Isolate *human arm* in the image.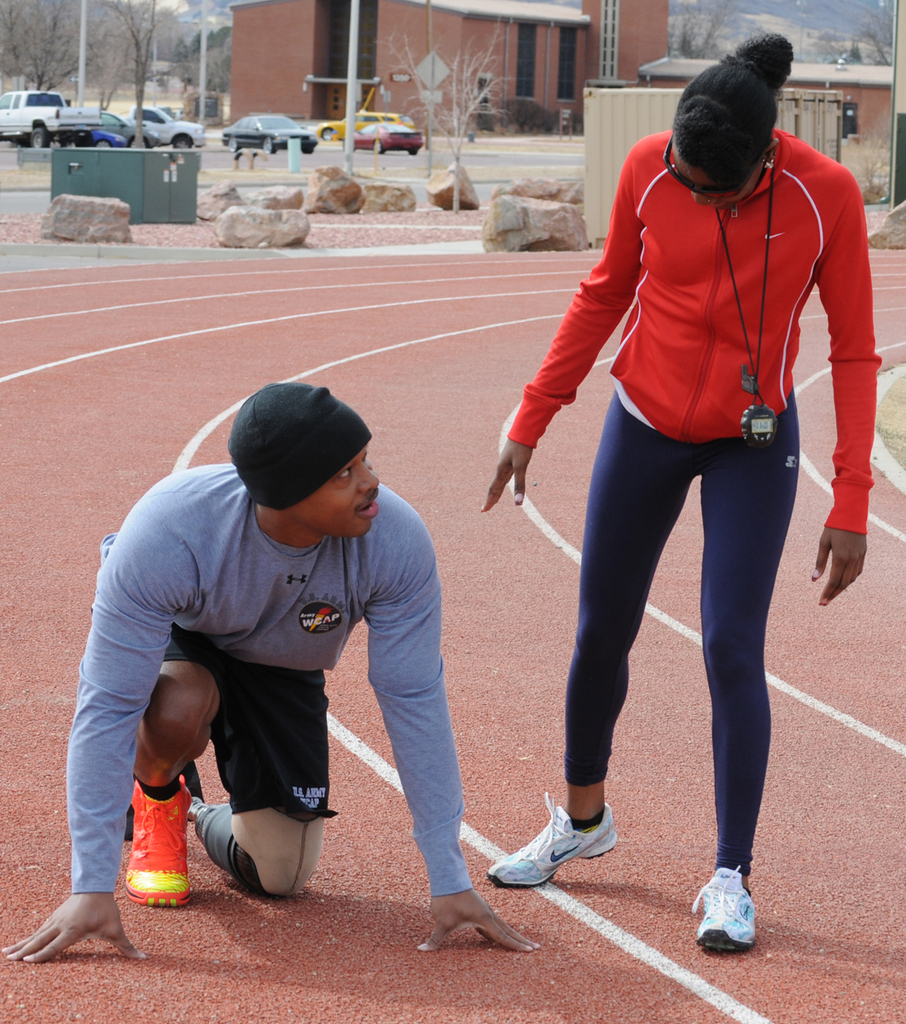
Isolated region: 810:172:875:603.
